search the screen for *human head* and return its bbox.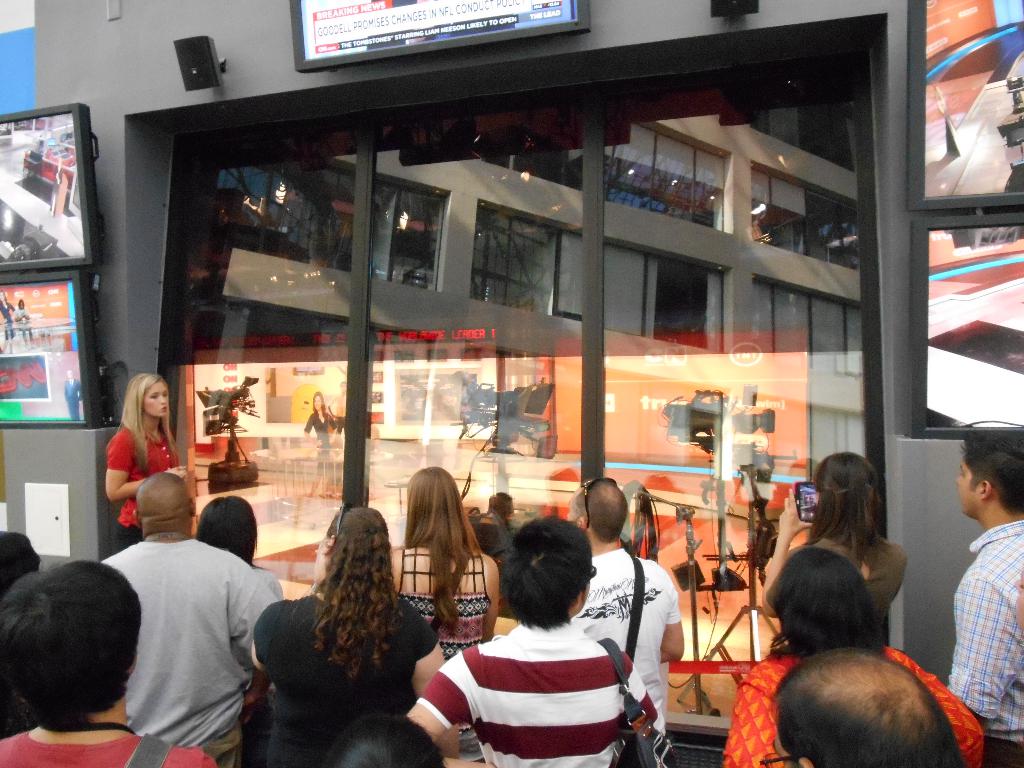
Found: rect(772, 647, 966, 767).
